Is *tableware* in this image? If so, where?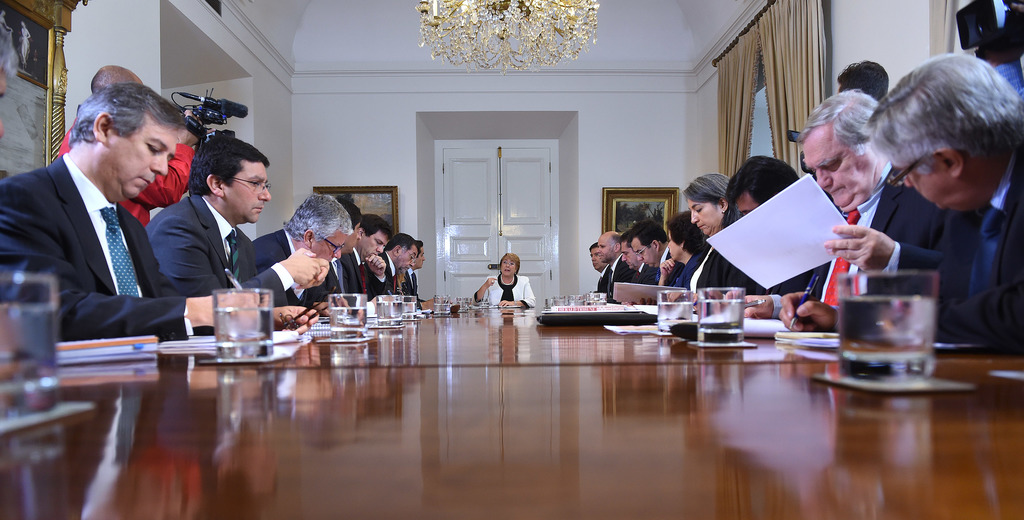
Yes, at 456, 295, 473, 313.
